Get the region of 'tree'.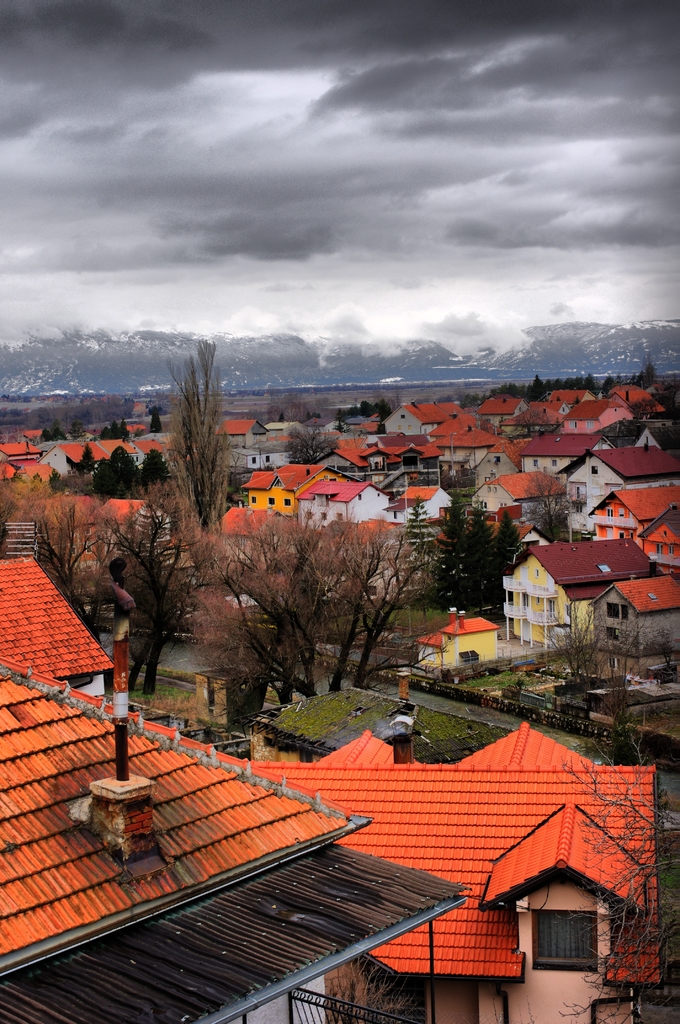
bbox(147, 319, 244, 550).
